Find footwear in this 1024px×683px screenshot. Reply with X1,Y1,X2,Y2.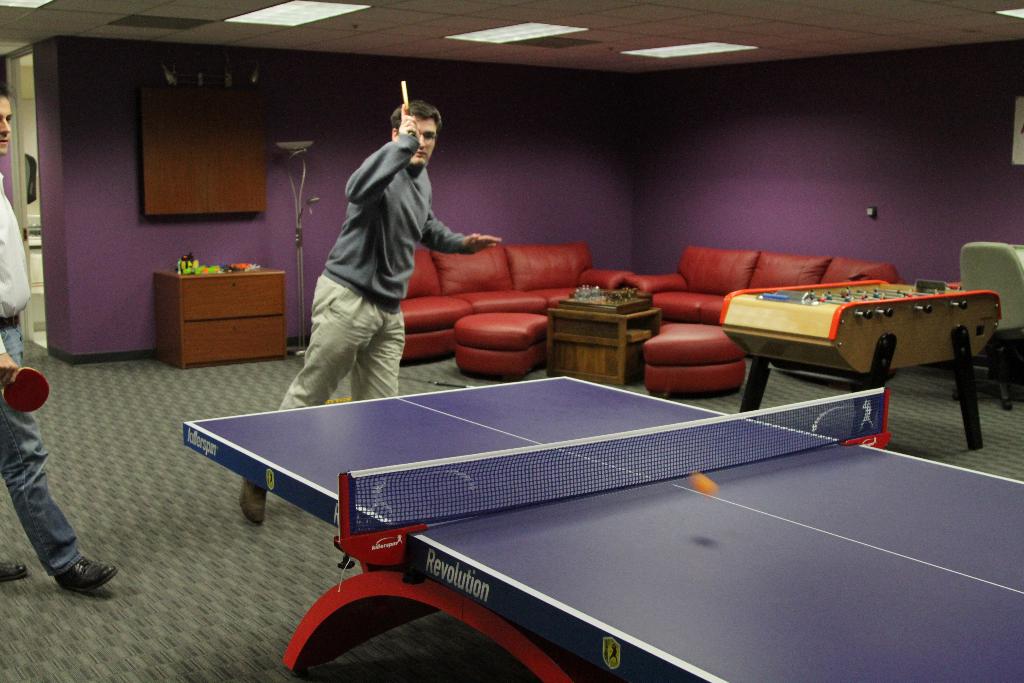
0,559,33,582.
